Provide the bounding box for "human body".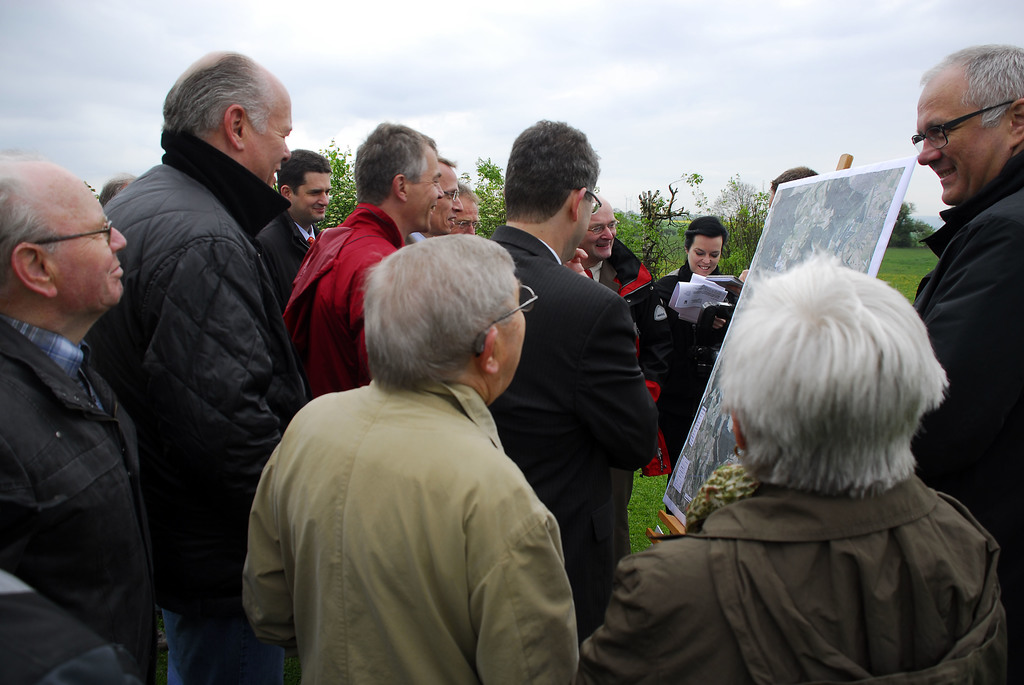
(252,152,334,280).
